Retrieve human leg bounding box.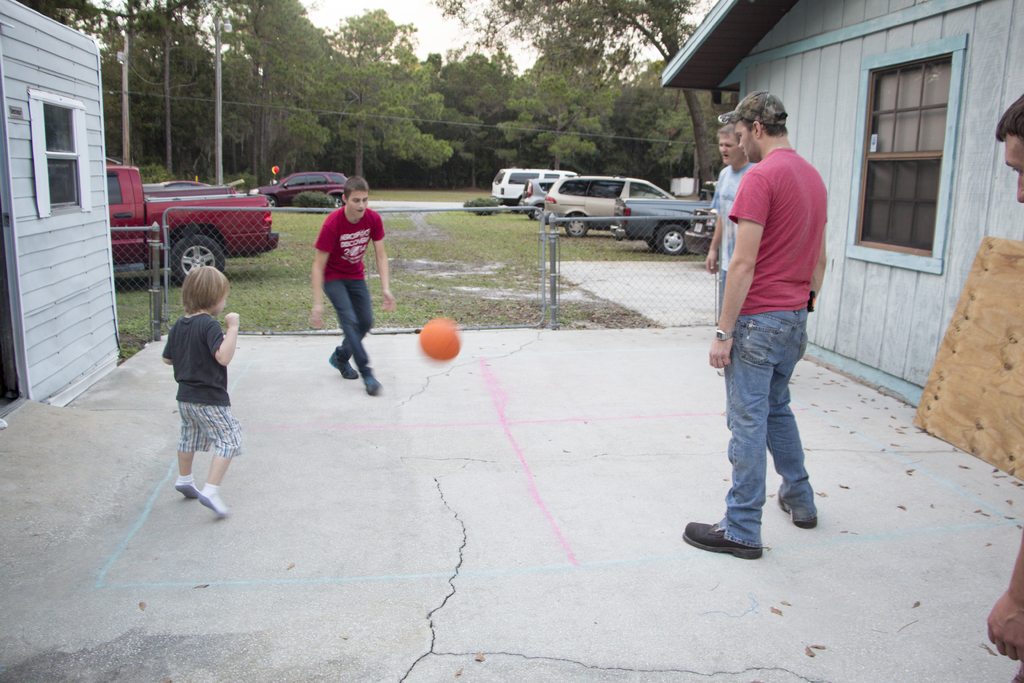
Bounding box: bbox(300, 272, 375, 372).
